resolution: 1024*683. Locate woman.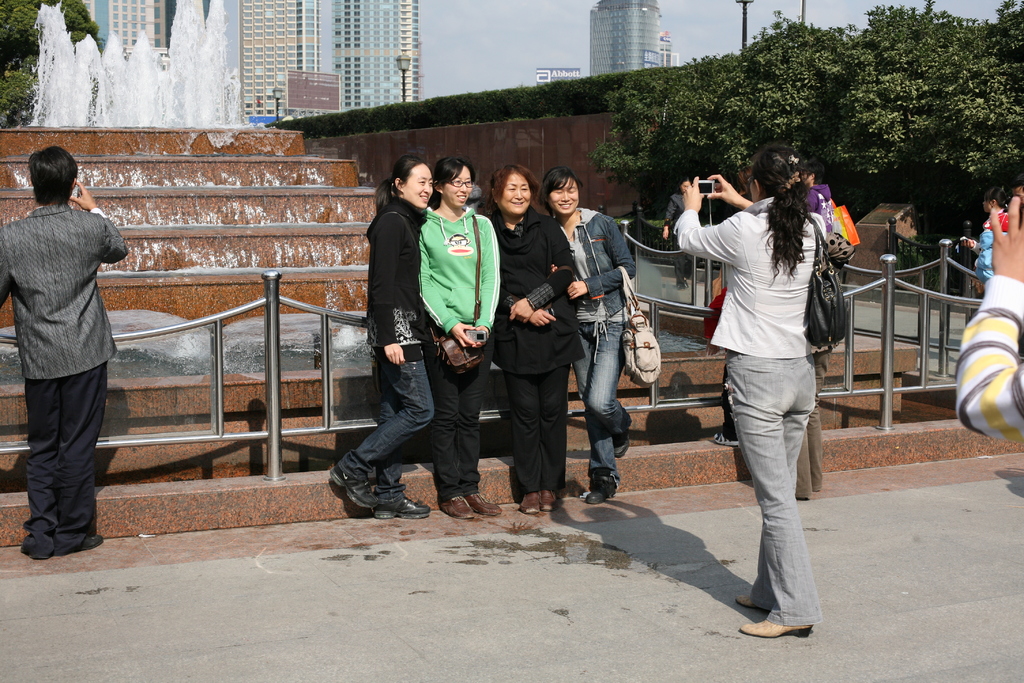
BBox(956, 181, 1012, 253).
